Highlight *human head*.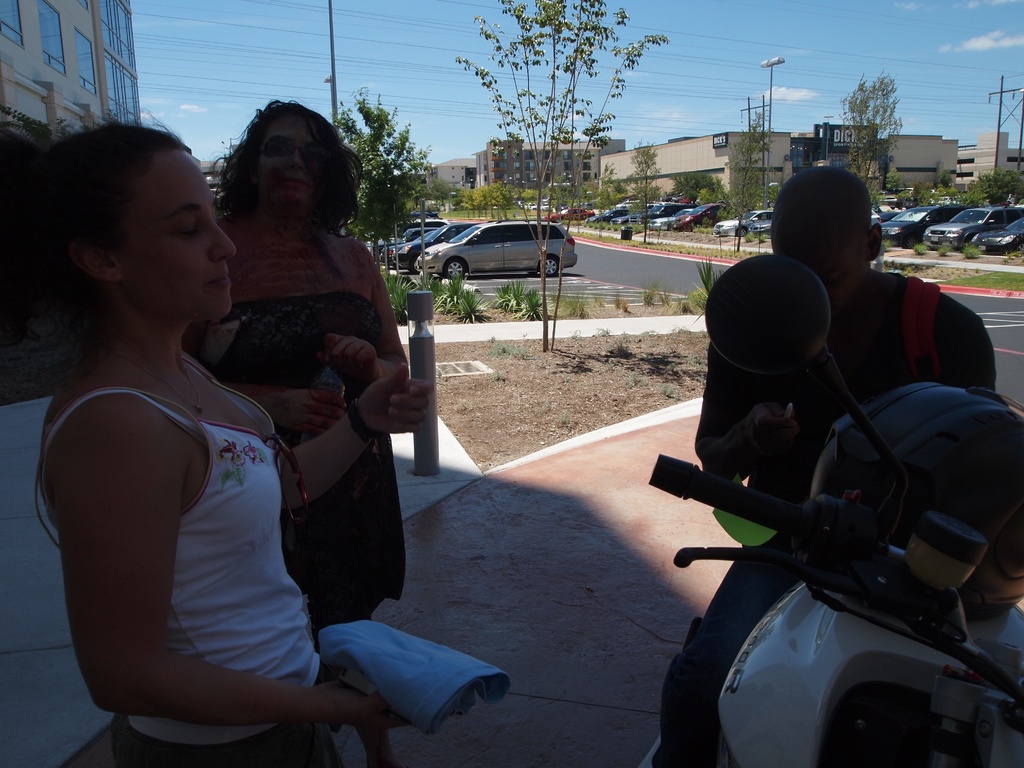
Highlighted region: {"left": 15, "top": 106, "right": 239, "bottom": 324}.
